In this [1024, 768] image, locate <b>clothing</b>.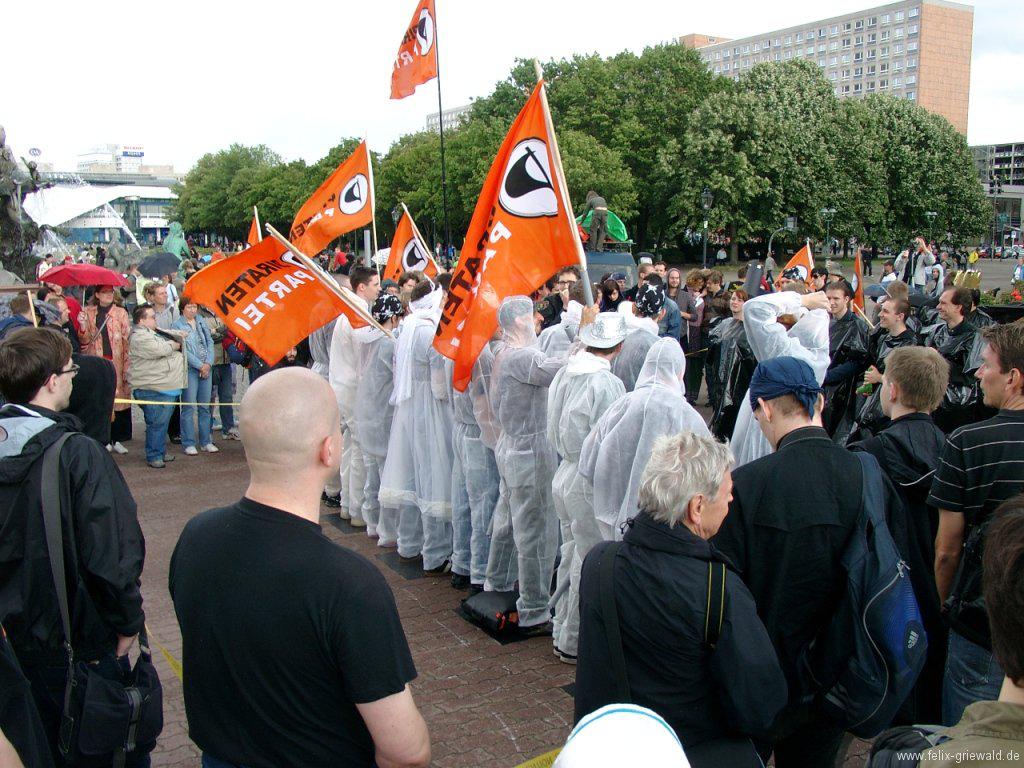
Bounding box: left=452, top=332, right=498, bottom=578.
